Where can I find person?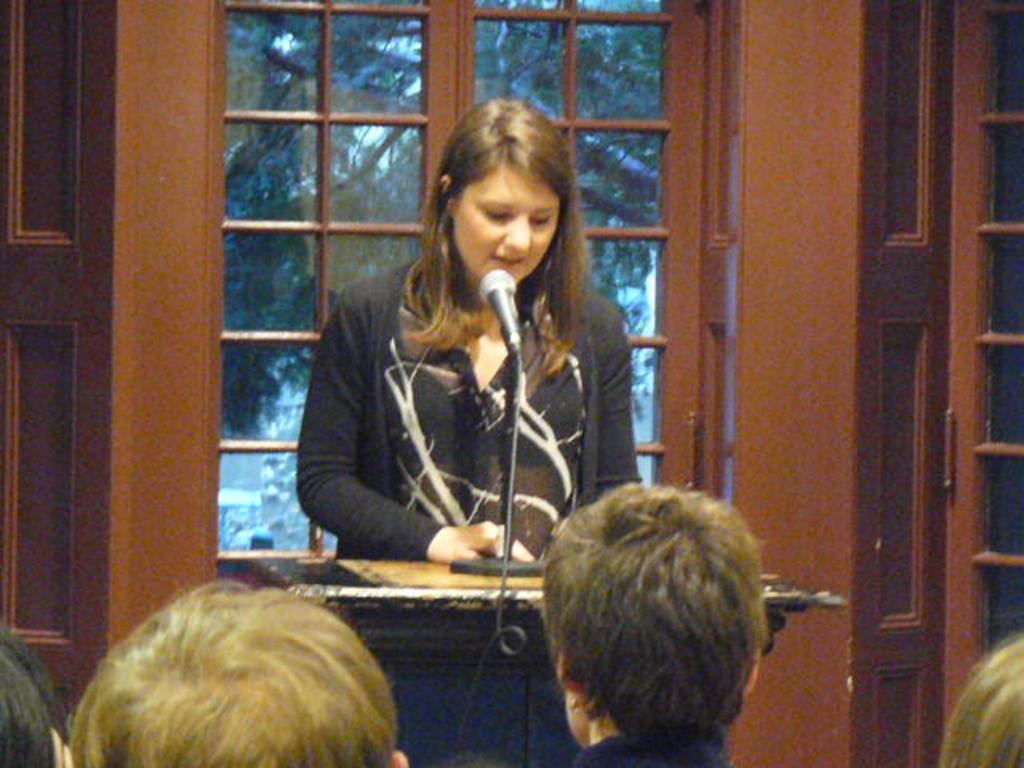
You can find it at [x1=936, y1=630, x2=1022, y2=766].
